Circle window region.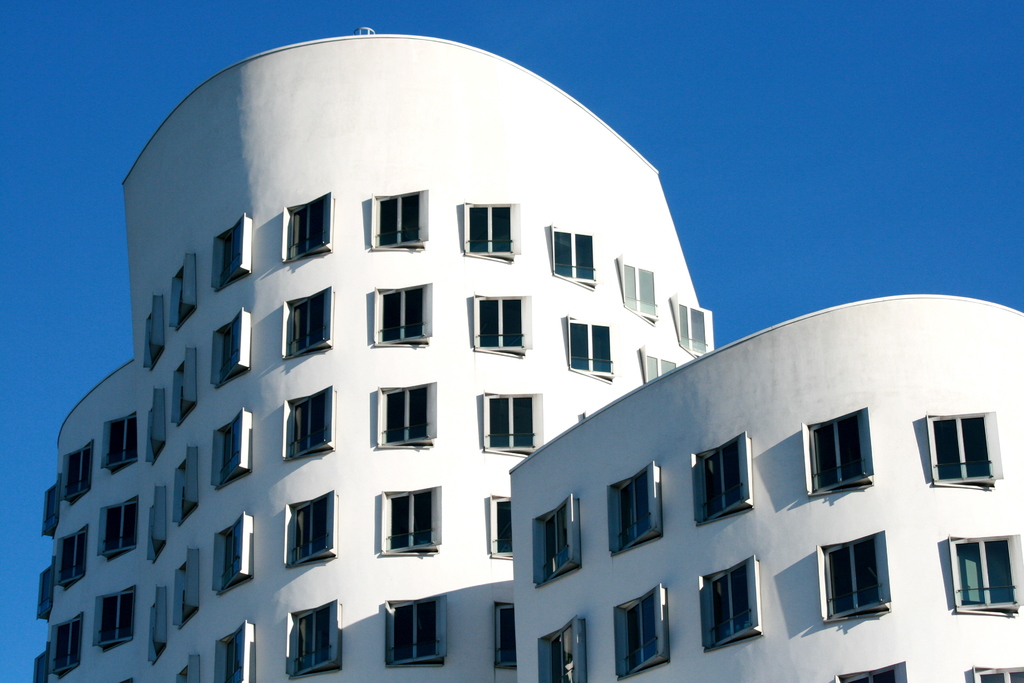
Region: rect(483, 487, 513, 563).
